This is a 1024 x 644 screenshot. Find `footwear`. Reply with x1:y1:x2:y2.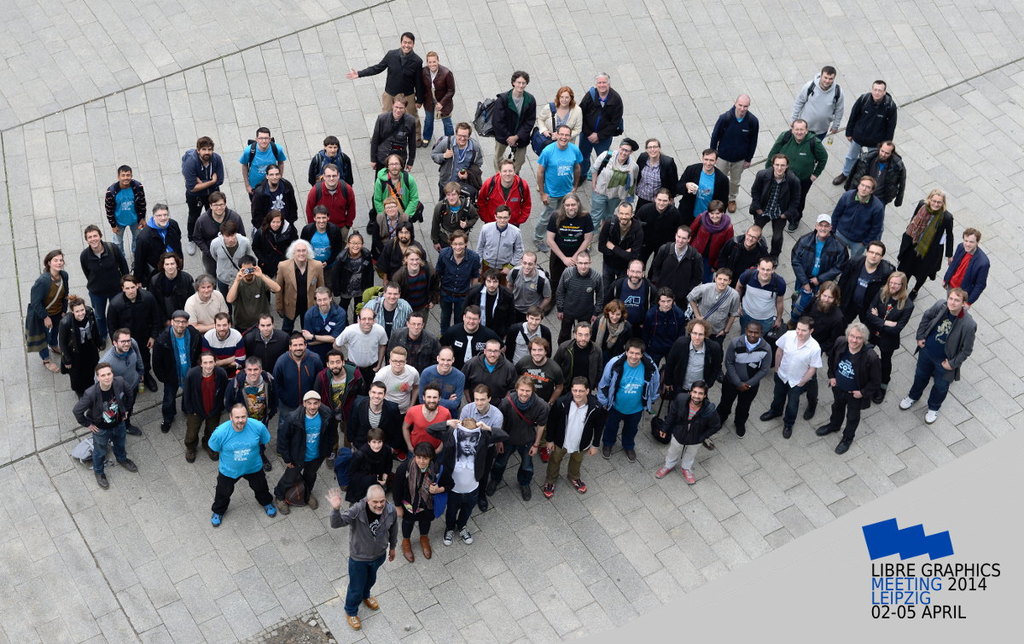
488:478:496:496.
